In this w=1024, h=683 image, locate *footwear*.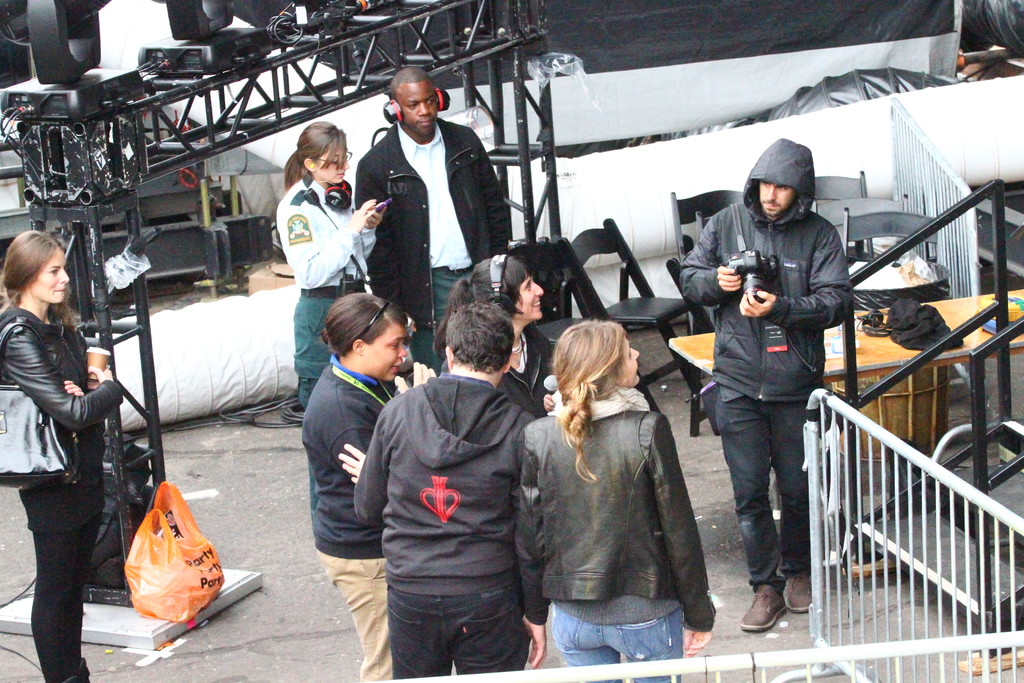
Bounding box: select_region(740, 586, 788, 633).
